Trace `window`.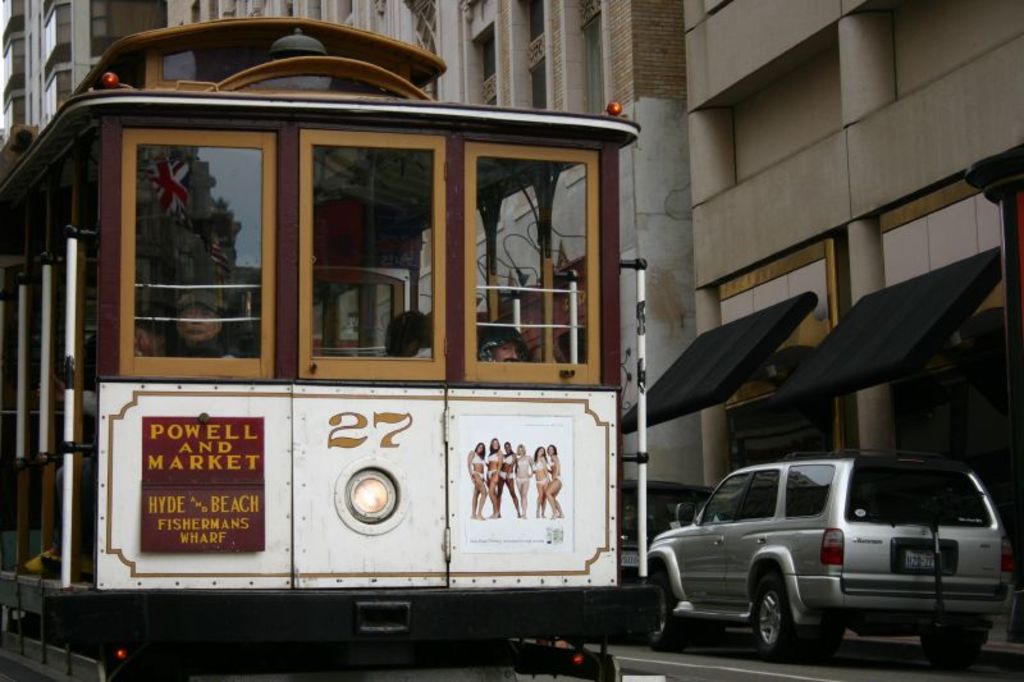
Traced to x1=47 y1=68 x2=82 y2=120.
